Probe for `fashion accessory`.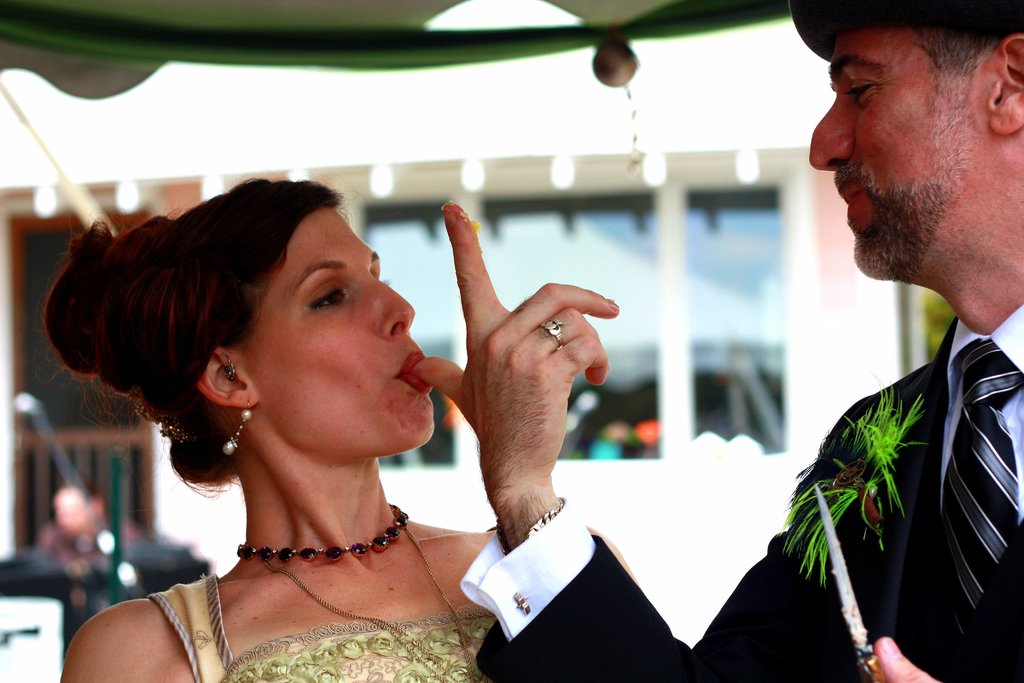
Probe result: region(788, 0, 830, 60).
